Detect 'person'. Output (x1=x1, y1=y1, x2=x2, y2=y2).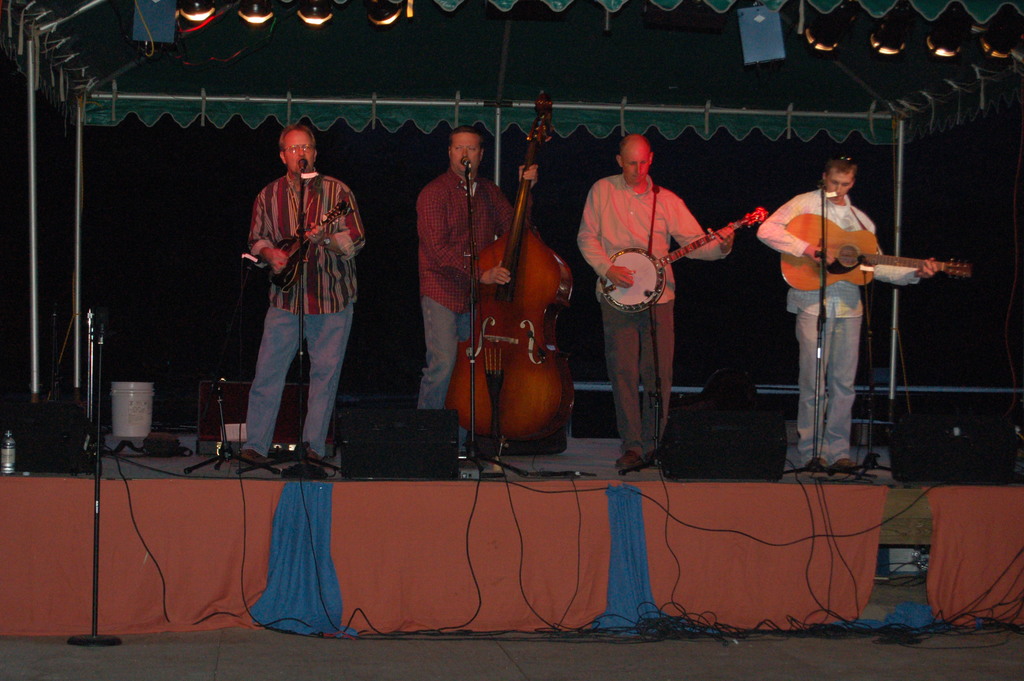
(x1=775, y1=133, x2=921, y2=483).
